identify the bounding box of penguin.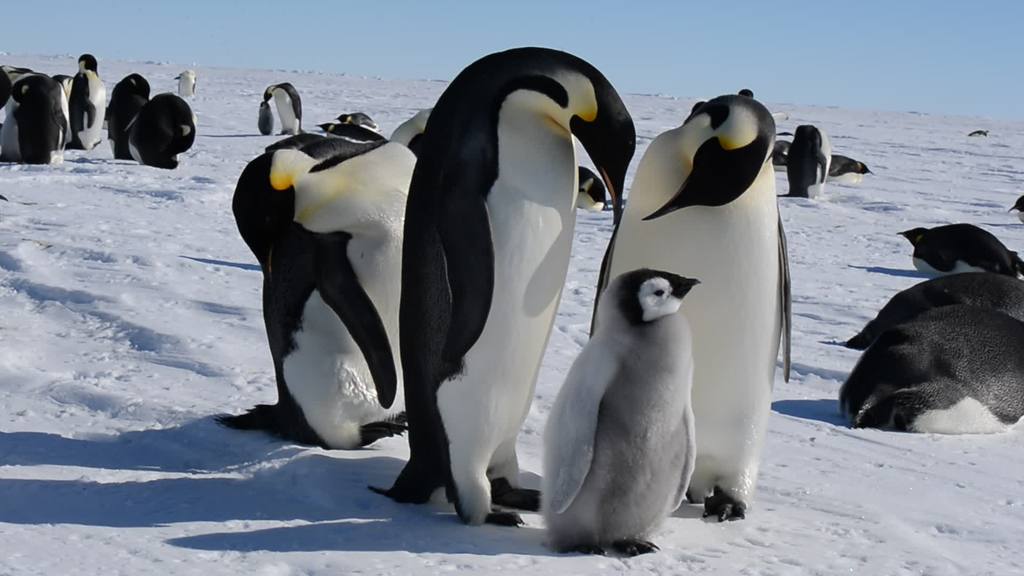
[left=785, top=115, right=835, bottom=209].
